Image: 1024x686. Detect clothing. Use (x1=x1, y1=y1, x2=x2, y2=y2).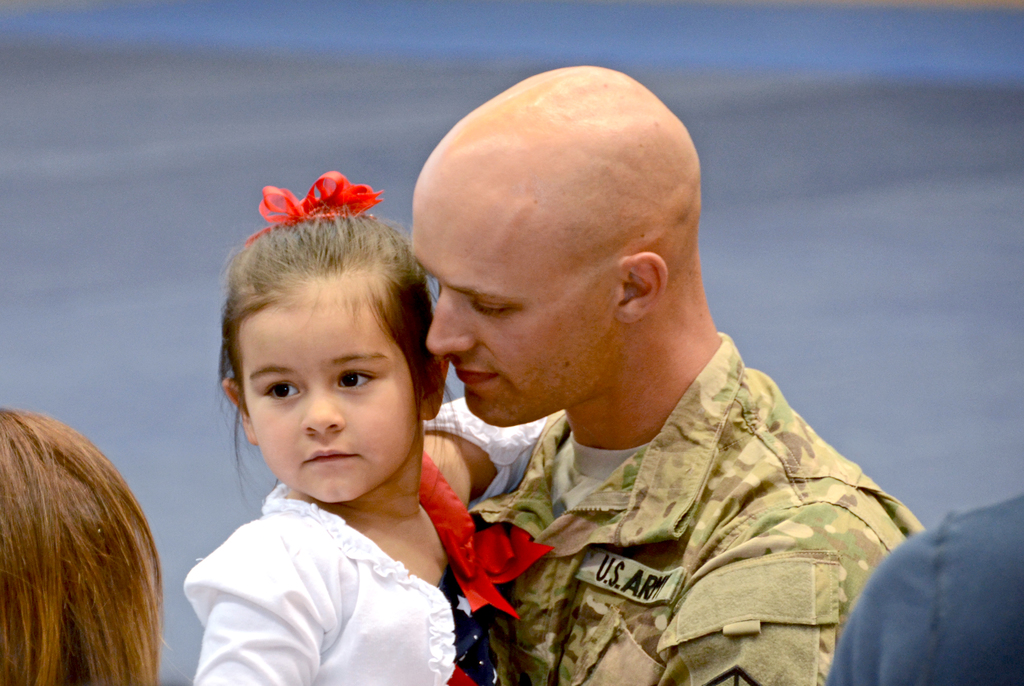
(x1=825, y1=489, x2=1023, y2=685).
